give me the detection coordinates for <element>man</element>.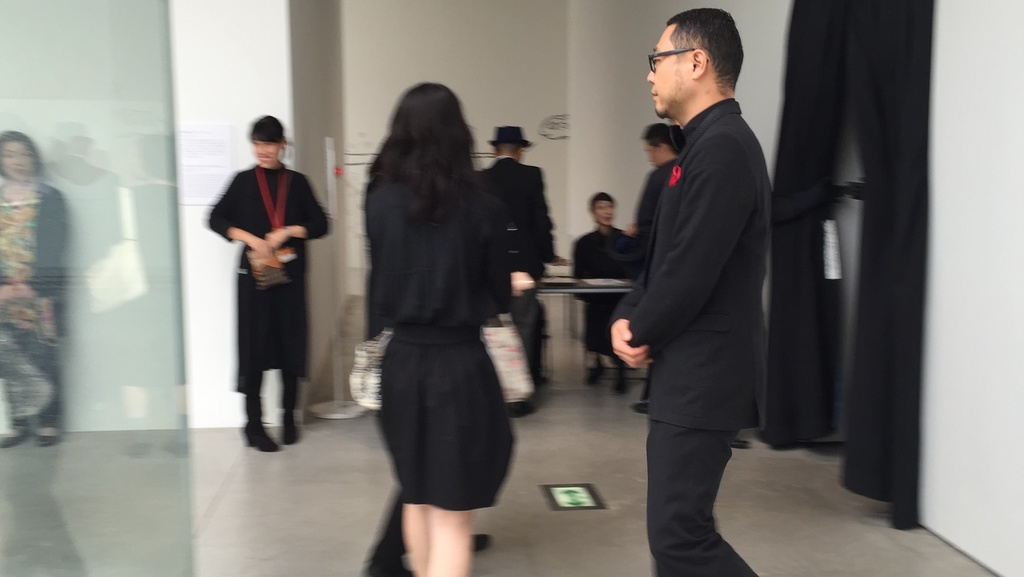
<box>462,111,575,362</box>.
